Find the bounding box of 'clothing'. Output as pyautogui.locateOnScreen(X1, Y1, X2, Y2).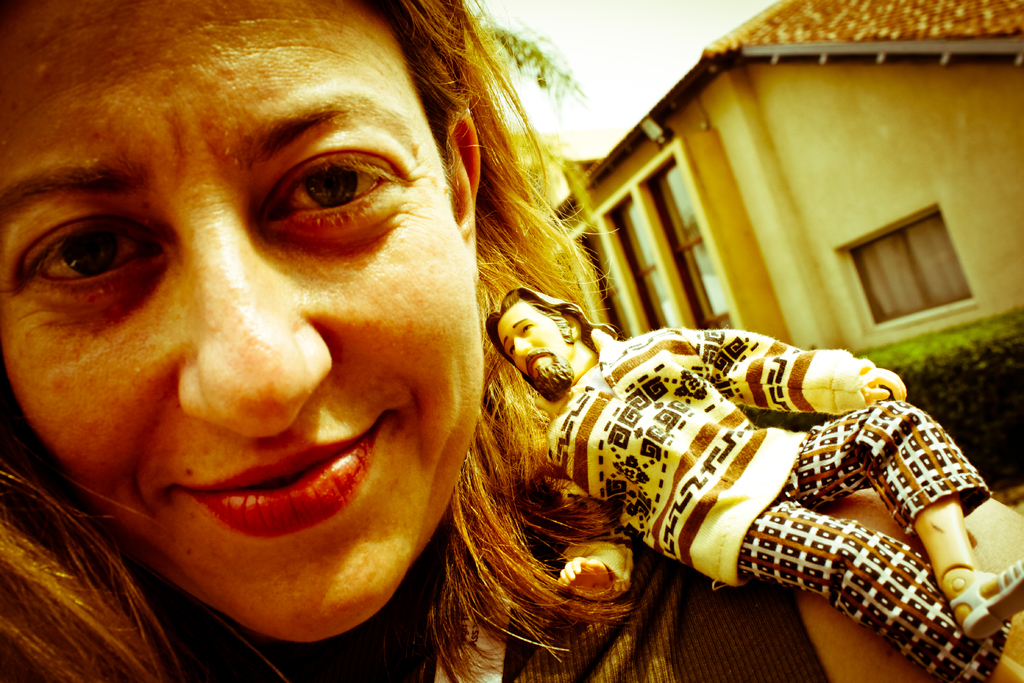
pyautogui.locateOnScreen(0, 398, 836, 682).
